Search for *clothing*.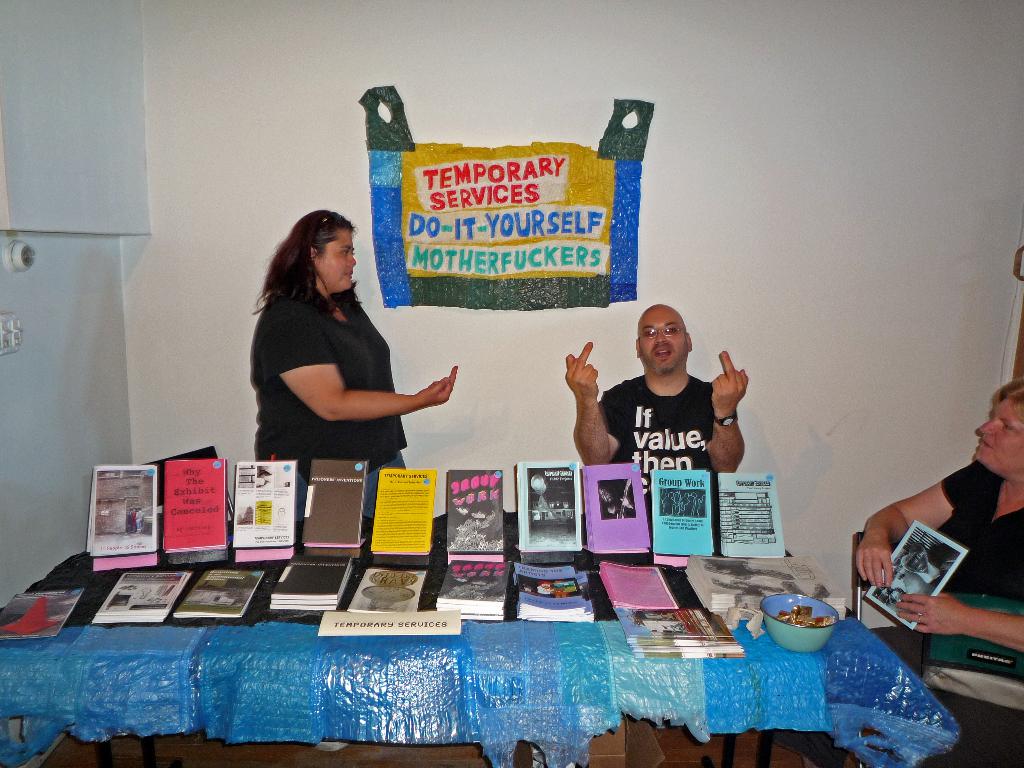
Found at BBox(932, 460, 1023, 606).
